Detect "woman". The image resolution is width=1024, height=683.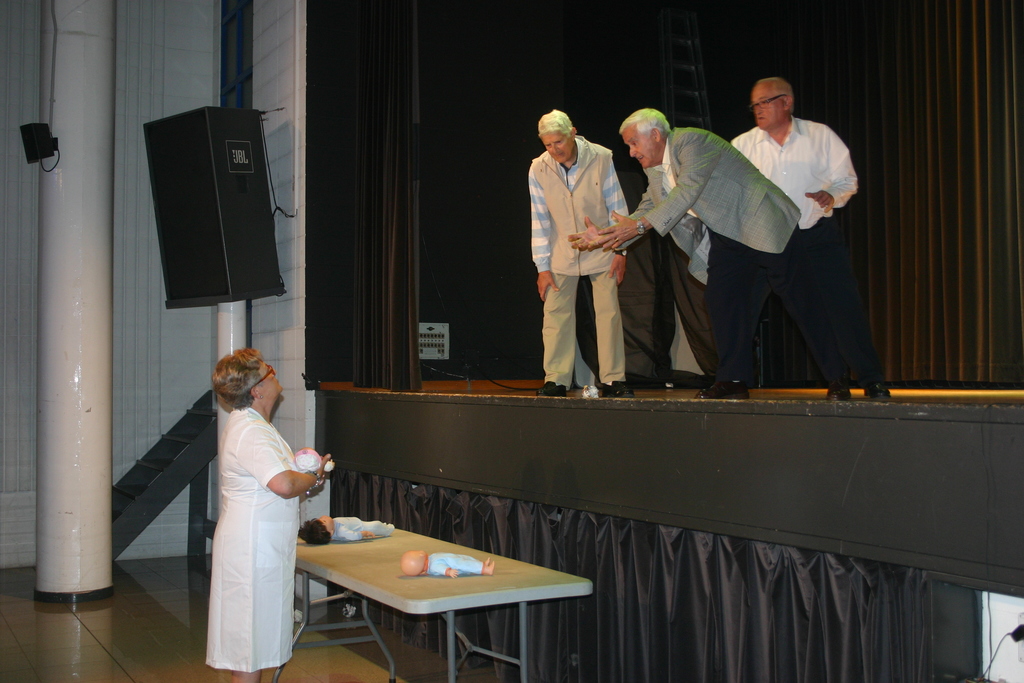
(x1=186, y1=347, x2=308, y2=682).
